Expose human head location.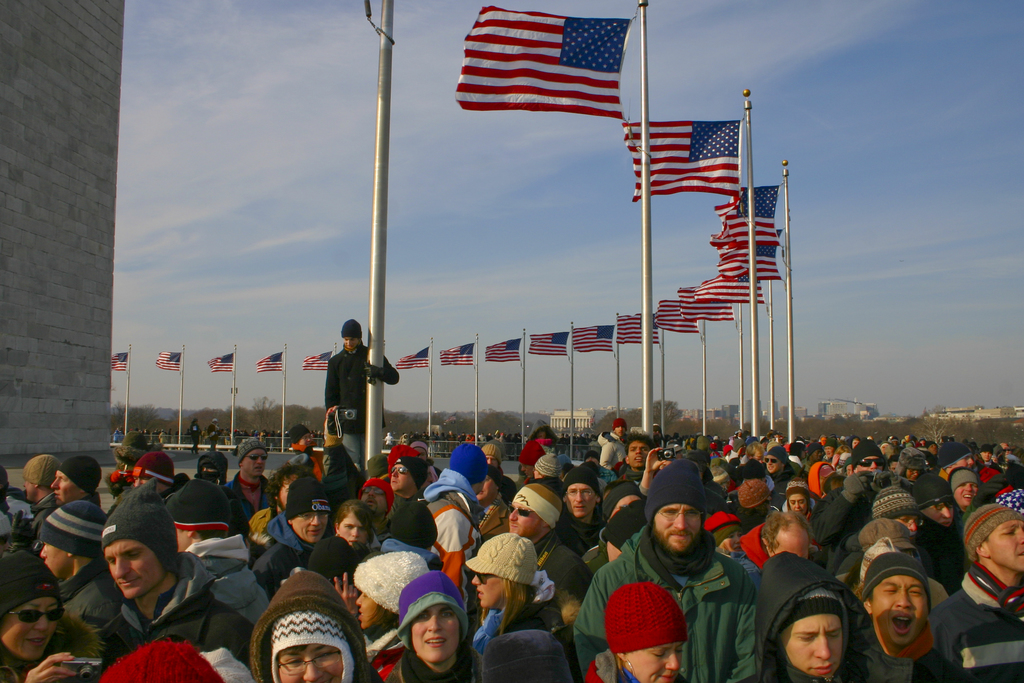
Exposed at 35 500 105 577.
